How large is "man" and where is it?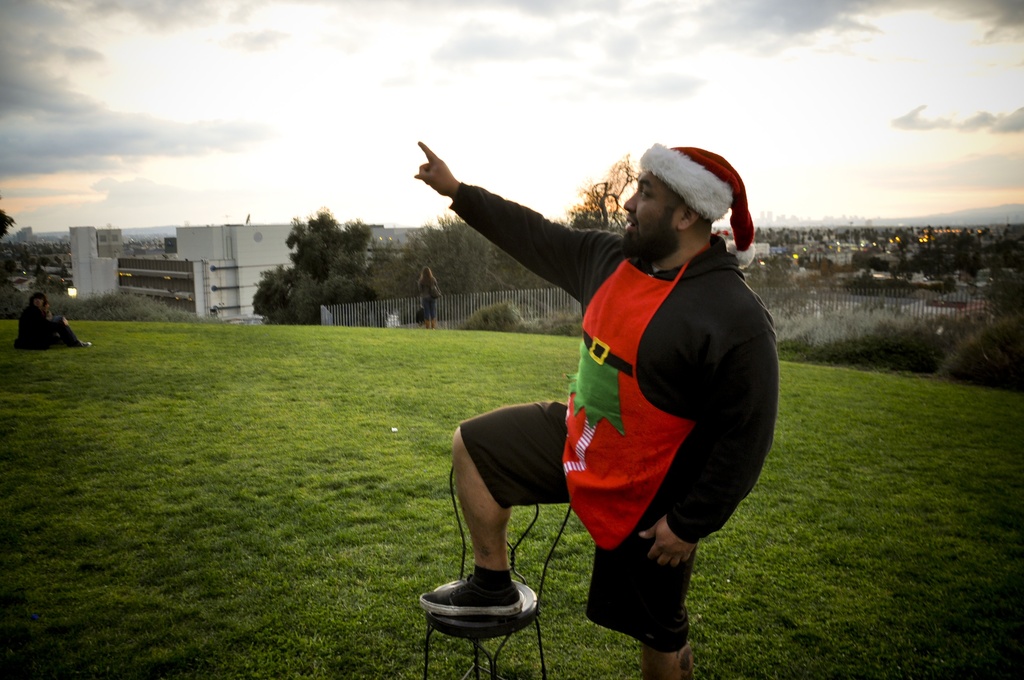
Bounding box: crop(415, 155, 778, 679).
